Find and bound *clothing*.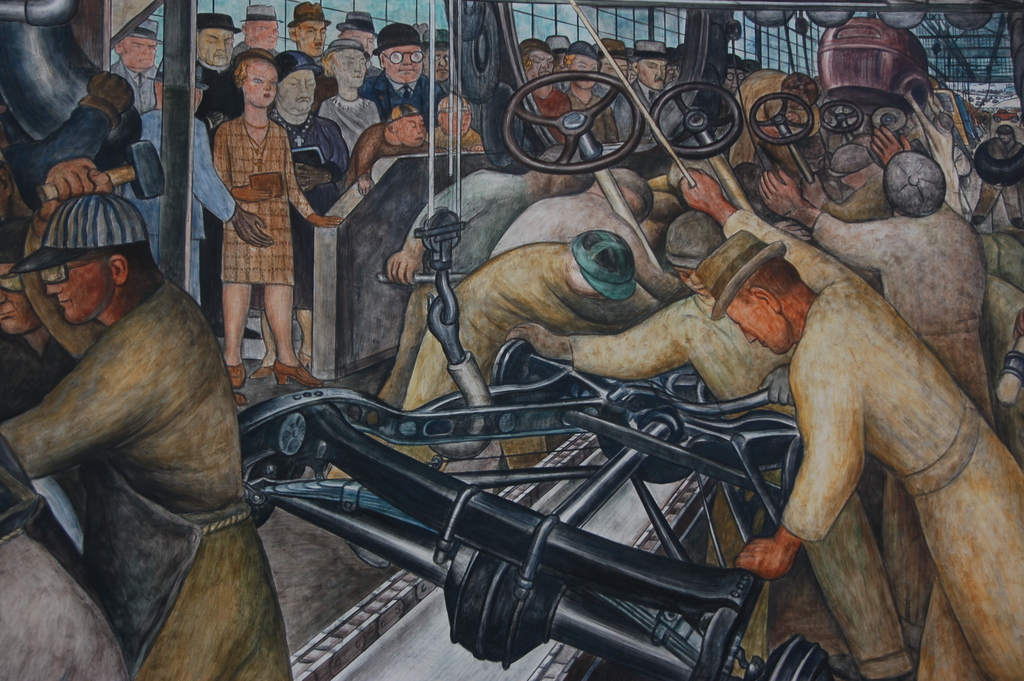
Bound: 187:54:322:390.
